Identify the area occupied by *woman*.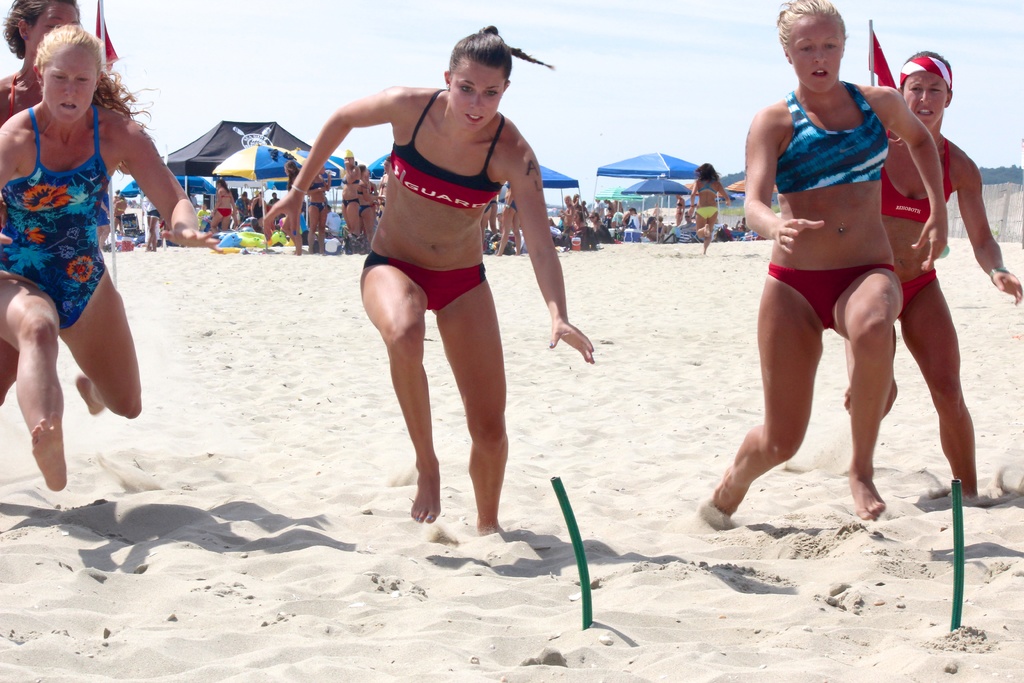
Area: x1=262 y1=26 x2=600 y2=536.
